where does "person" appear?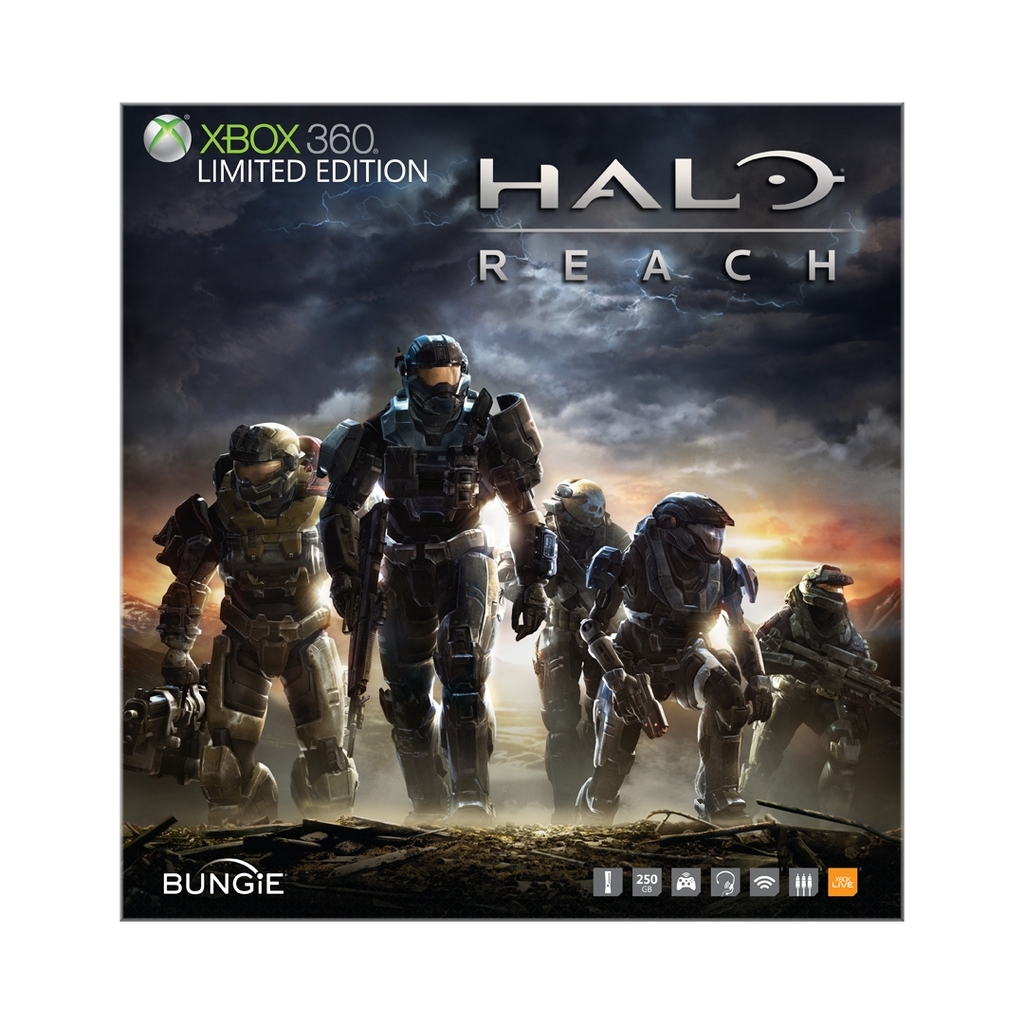
Appears at l=496, t=467, r=624, b=810.
